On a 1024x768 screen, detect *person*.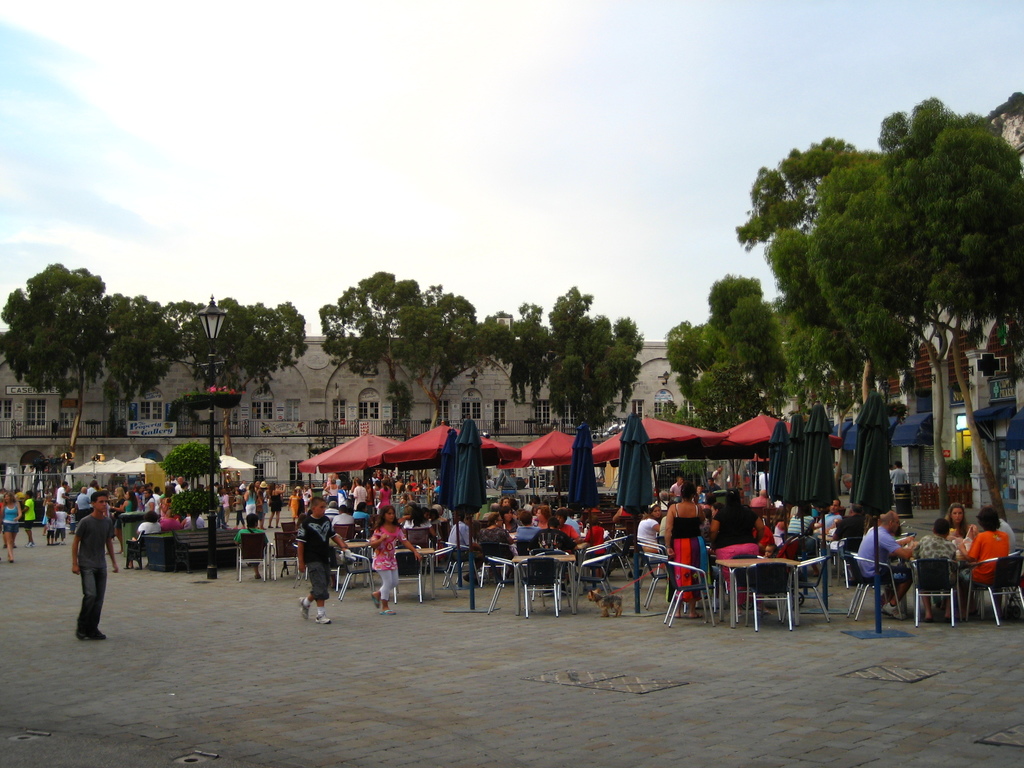
<box>373,506,419,618</box>.
